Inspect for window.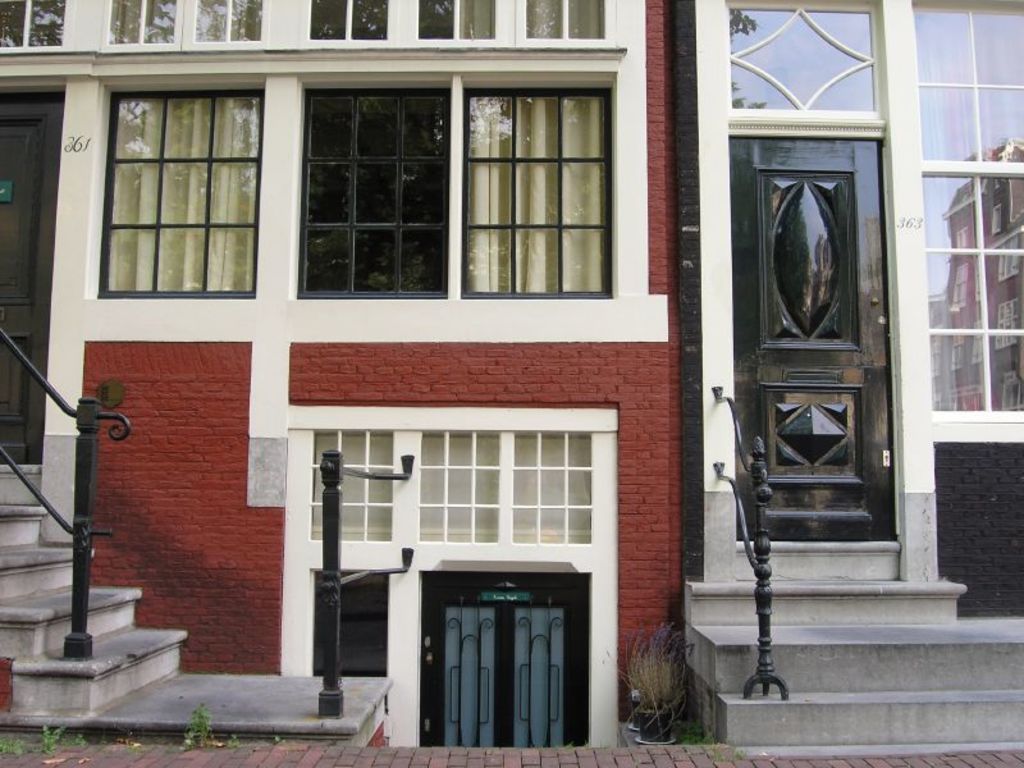
Inspection: box(456, 79, 609, 303).
